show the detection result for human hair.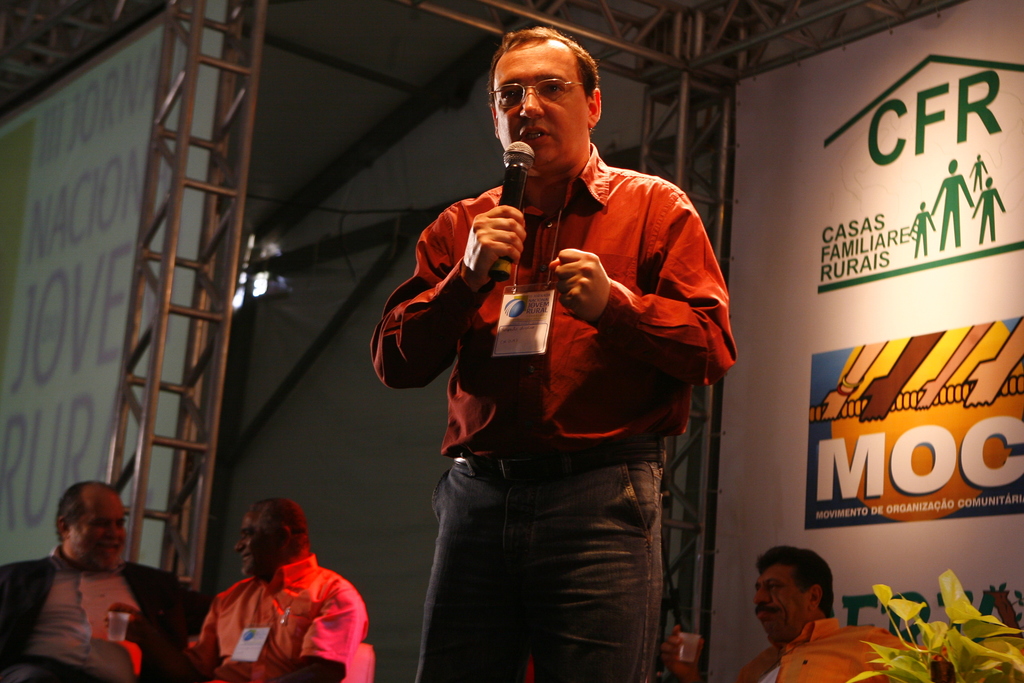
select_region(754, 544, 834, 620).
